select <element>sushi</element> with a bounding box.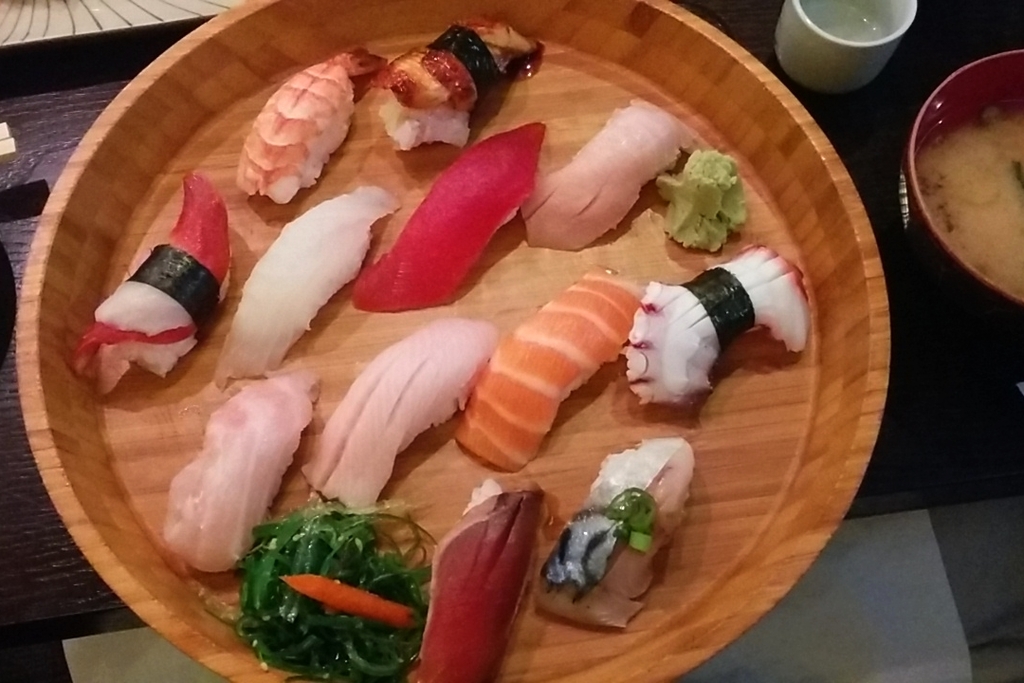
{"x1": 234, "y1": 49, "x2": 382, "y2": 202}.
